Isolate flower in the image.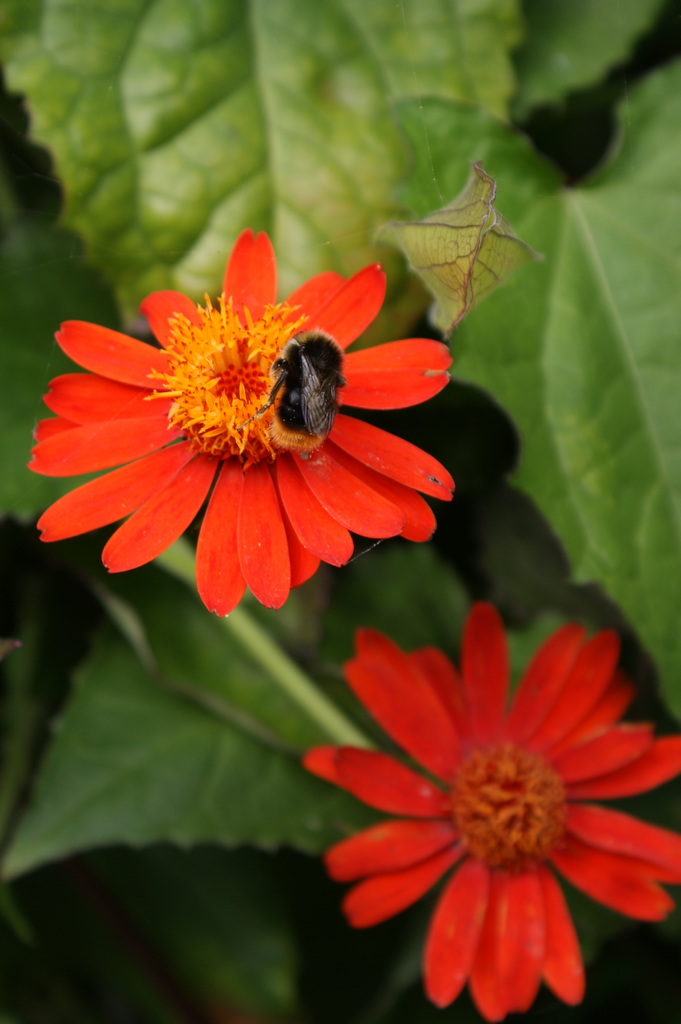
Isolated region: region(300, 602, 678, 1022).
